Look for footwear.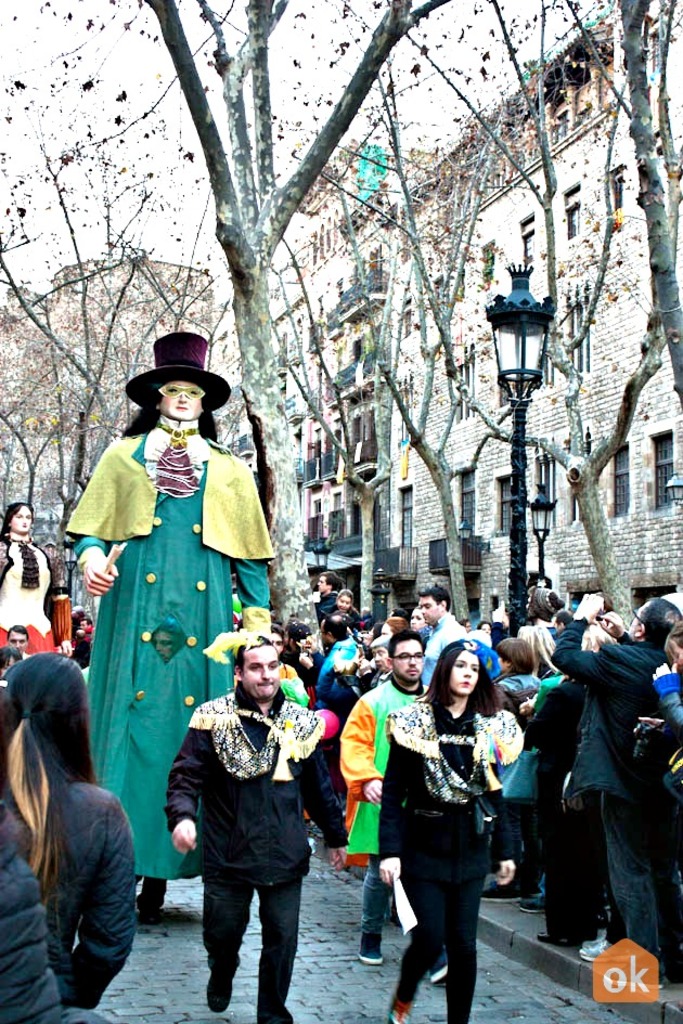
Found: {"left": 395, "top": 999, "right": 416, "bottom": 1023}.
